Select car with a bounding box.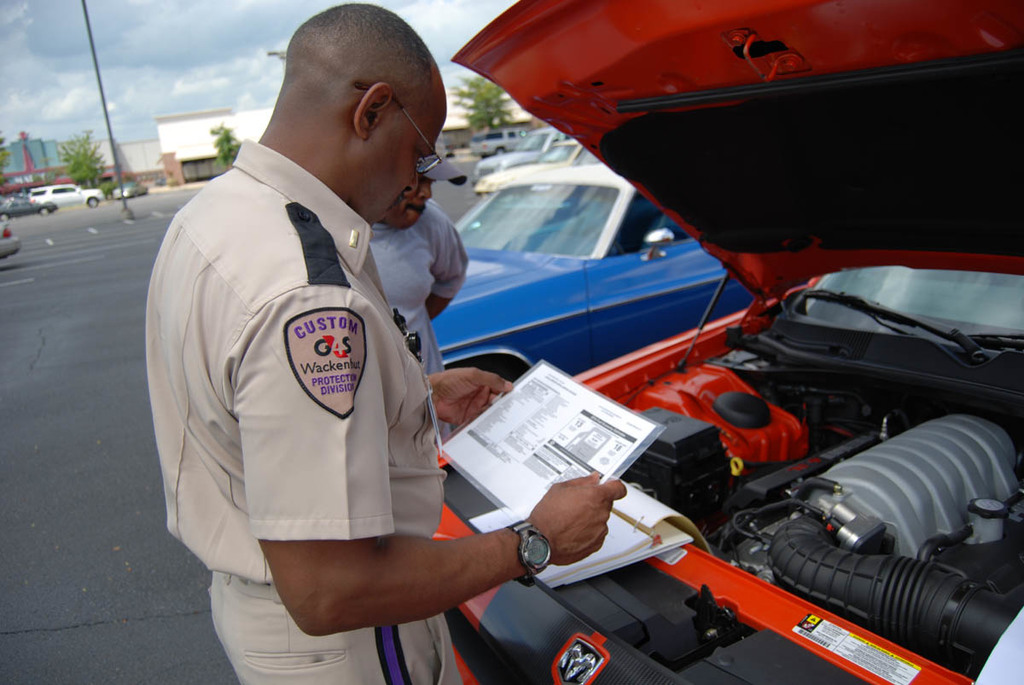
bbox(479, 136, 591, 199).
